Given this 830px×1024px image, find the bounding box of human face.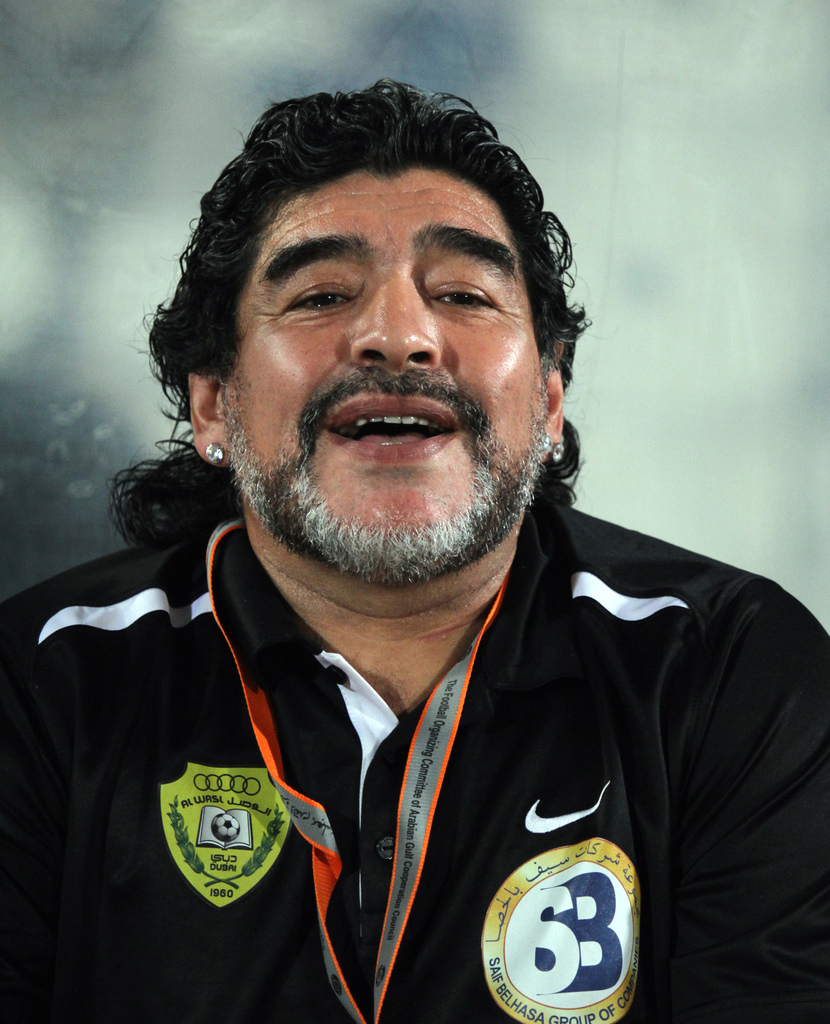
locate(216, 166, 551, 543).
